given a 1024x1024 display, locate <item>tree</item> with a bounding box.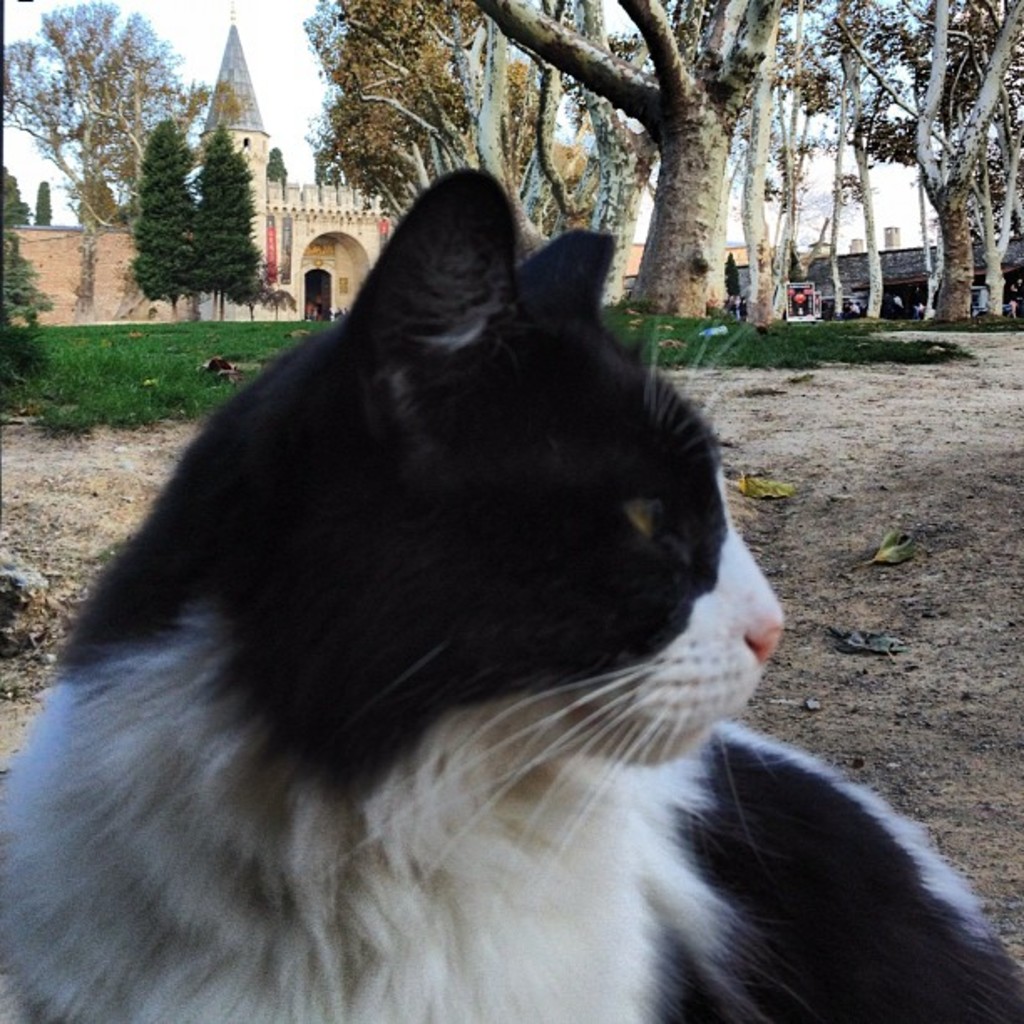
Located: x1=181, y1=124, x2=266, y2=316.
